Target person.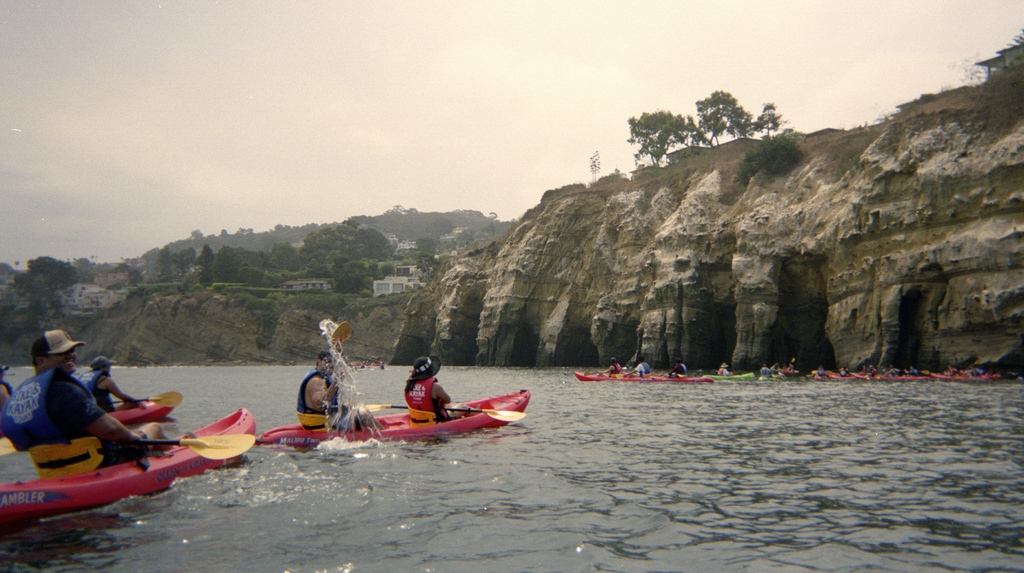
Target region: select_region(712, 364, 730, 374).
